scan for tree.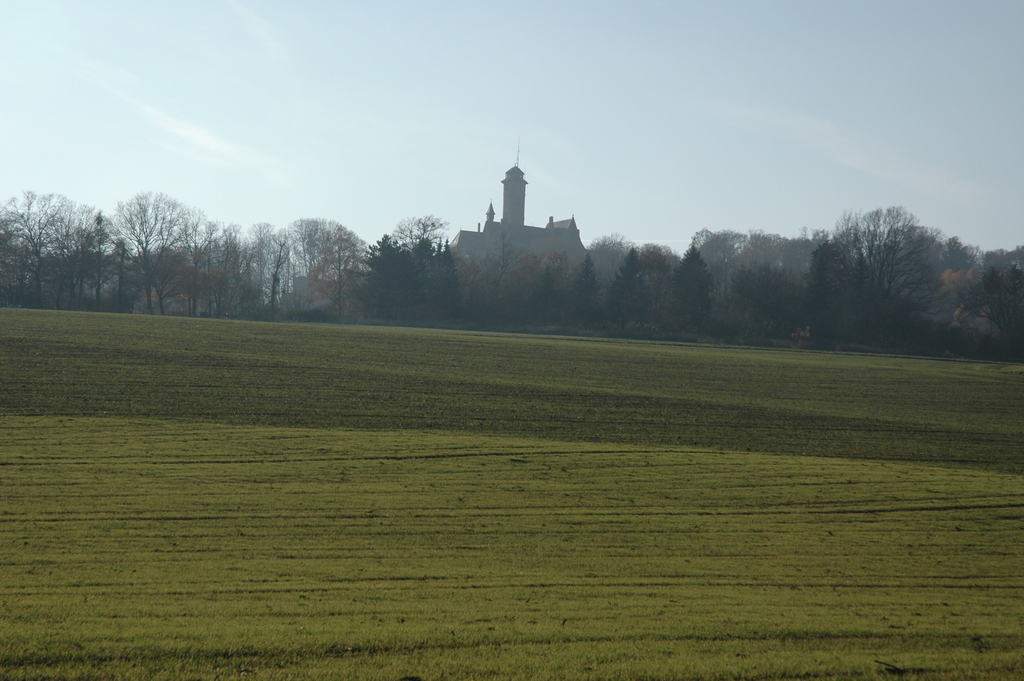
Scan result: (left=834, top=183, right=967, bottom=345).
